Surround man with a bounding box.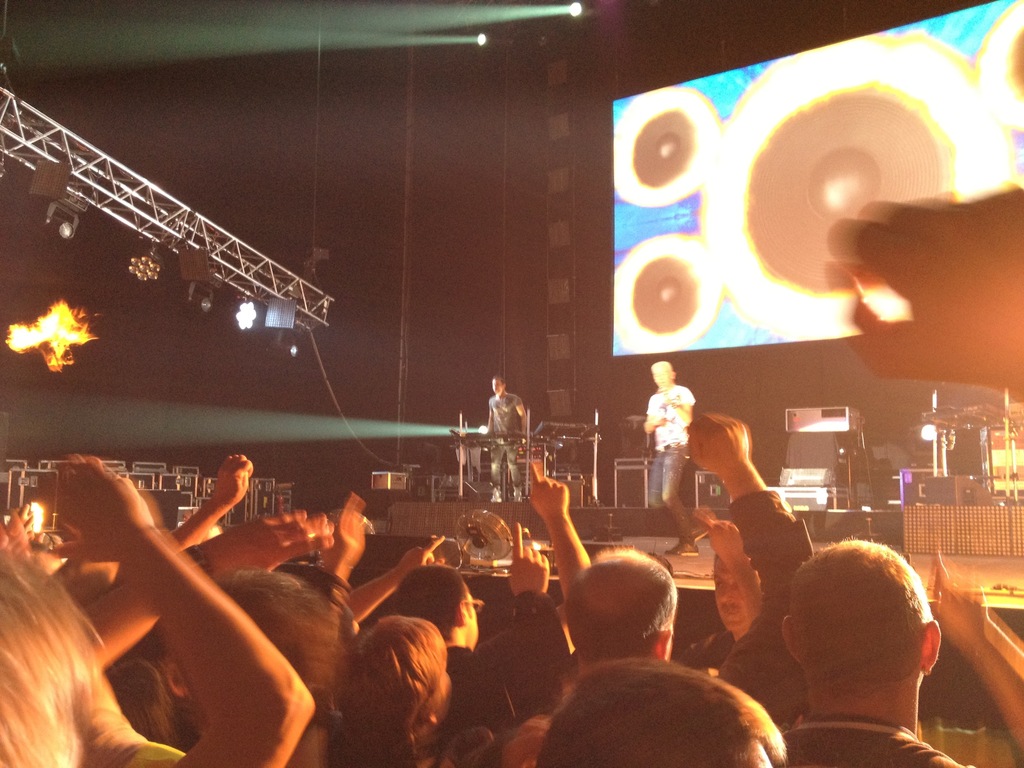
[x1=542, y1=544, x2=787, y2=767].
